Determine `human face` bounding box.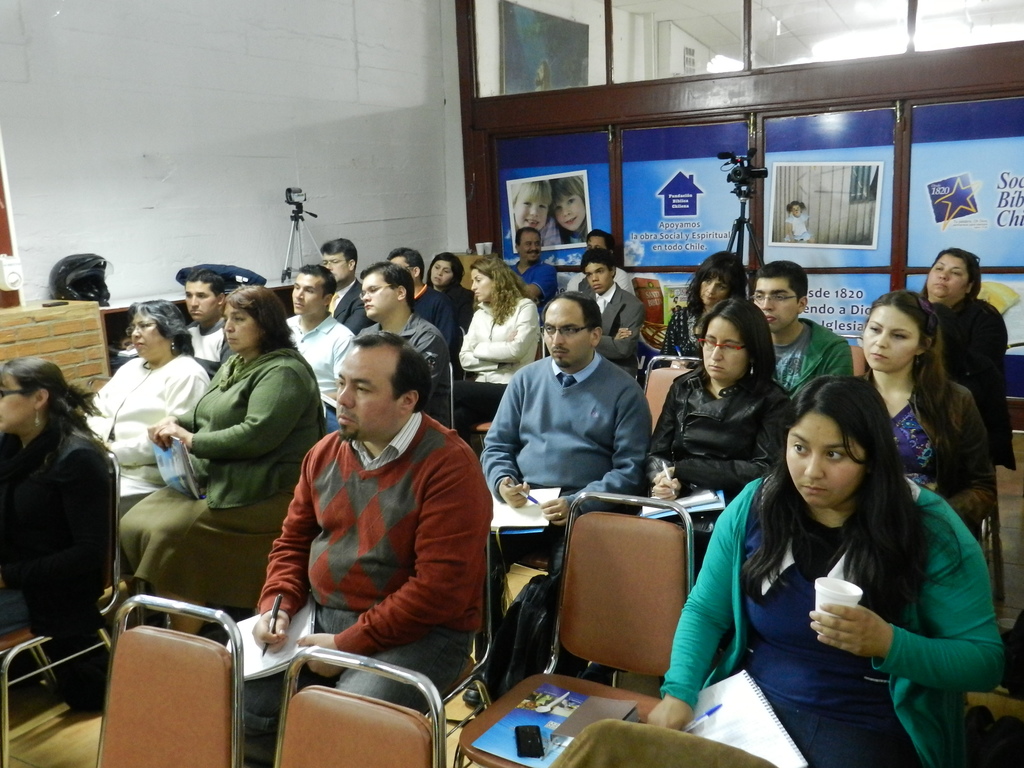
Determined: l=536, t=64, r=544, b=83.
